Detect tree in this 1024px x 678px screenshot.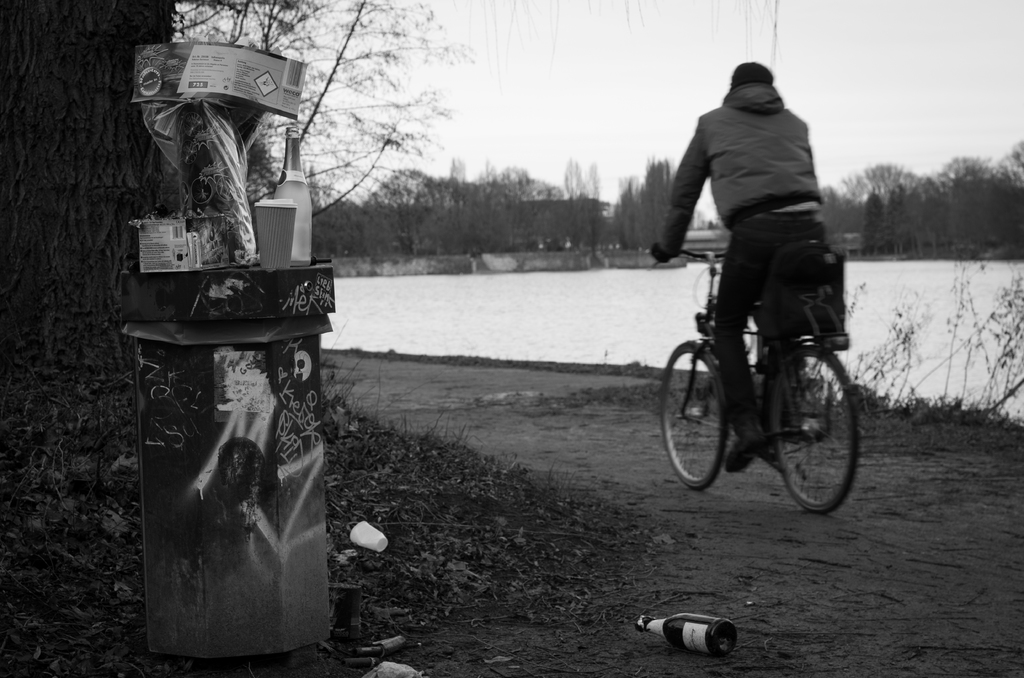
Detection: 0 0 193 445.
